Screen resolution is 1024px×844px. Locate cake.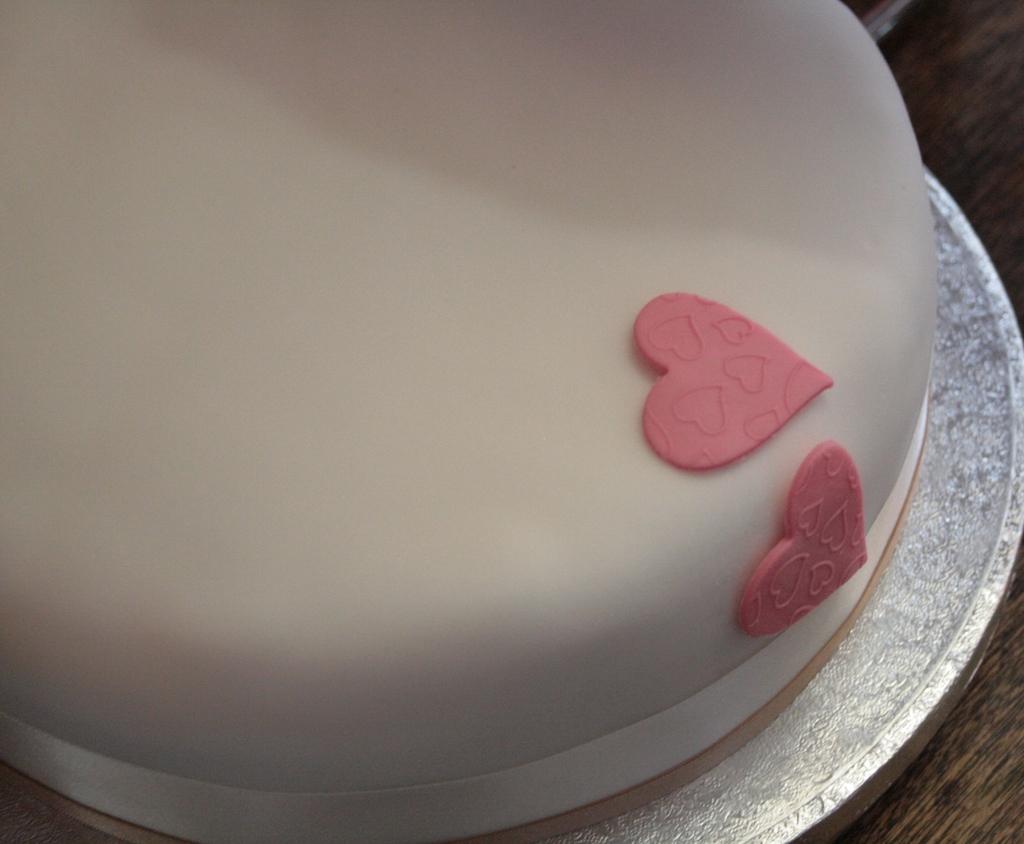
l=0, t=0, r=941, b=843.
